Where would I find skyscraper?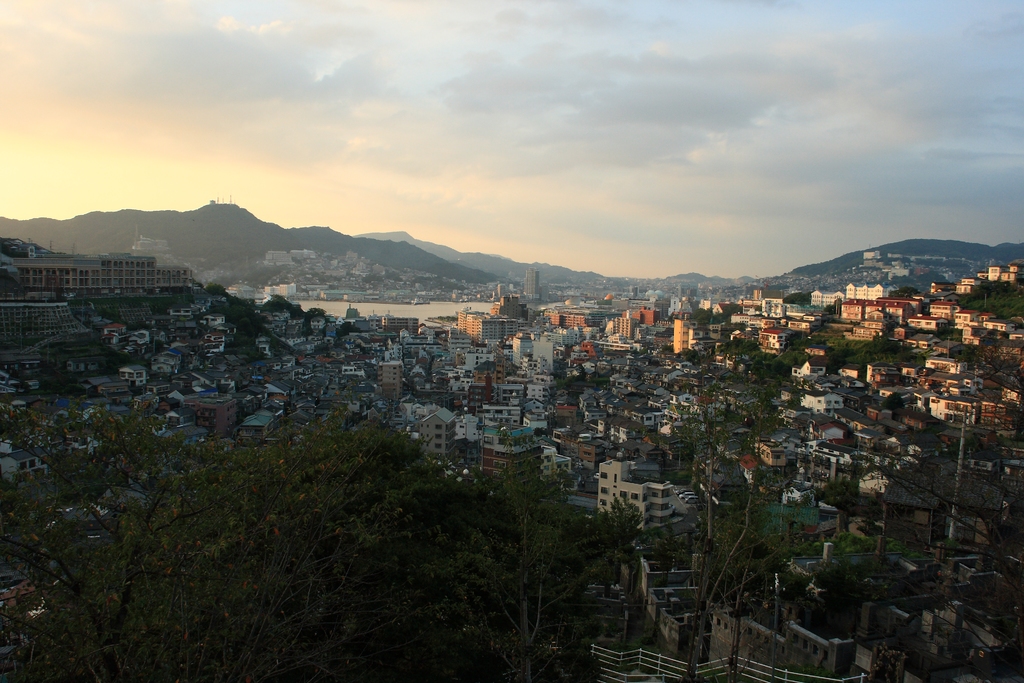
At 180 391 246 452.
